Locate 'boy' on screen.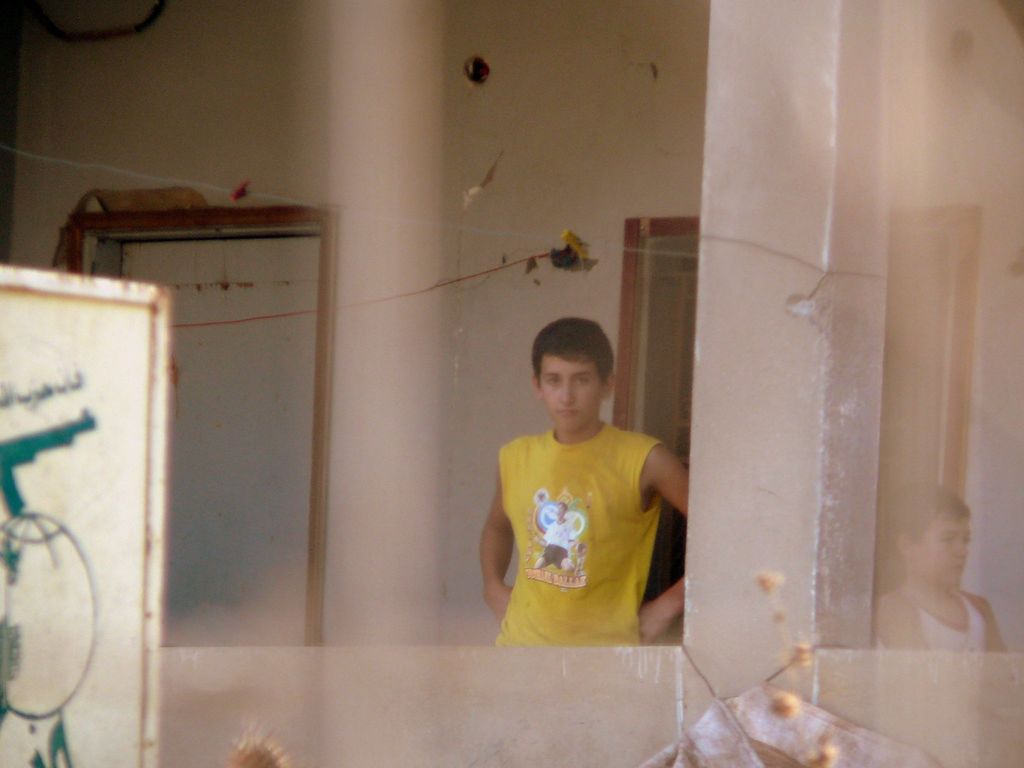
On screen at pyautogui.locateOnScreen(477, 317, 689, 648).
